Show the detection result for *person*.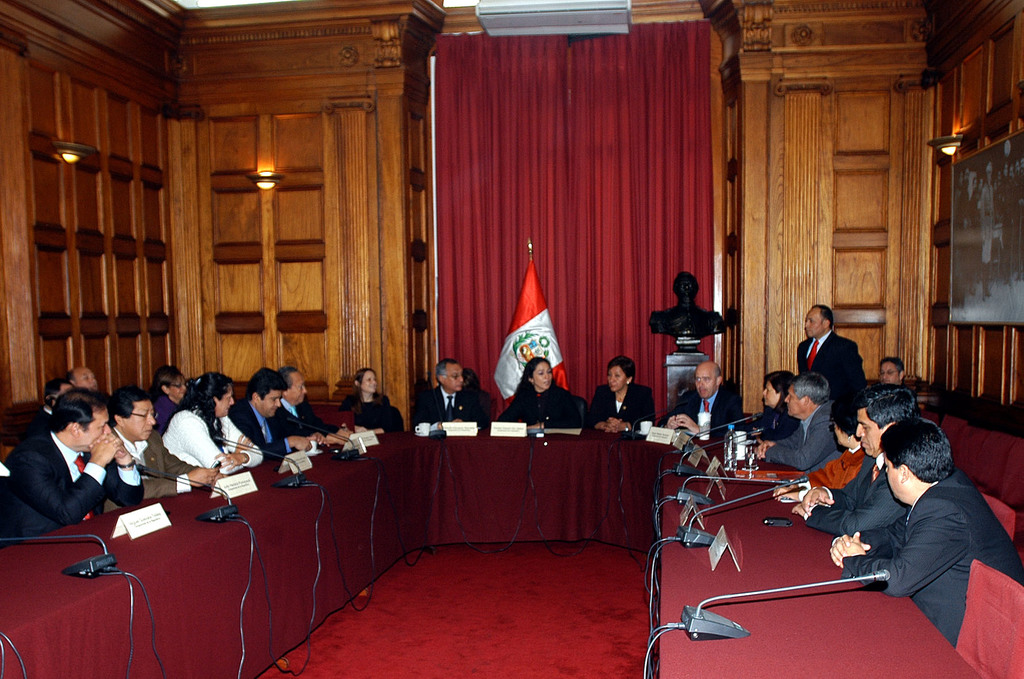
(161, 370, 265, 476).
